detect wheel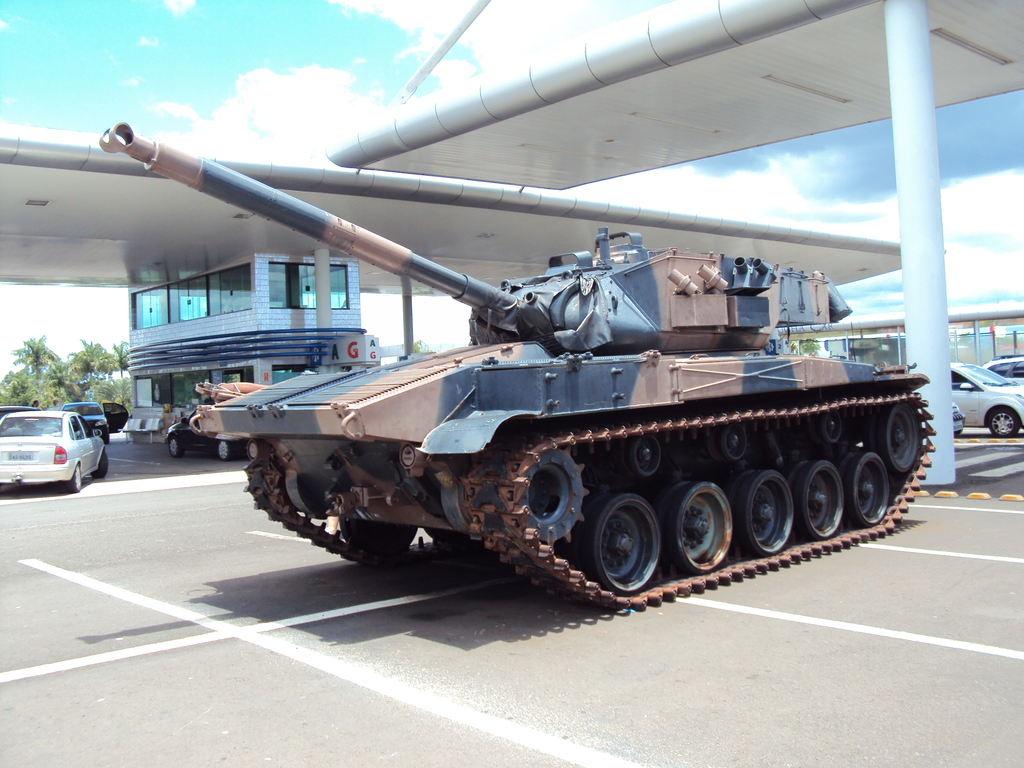
x1=582, y1=508, x2=671, y2=606
